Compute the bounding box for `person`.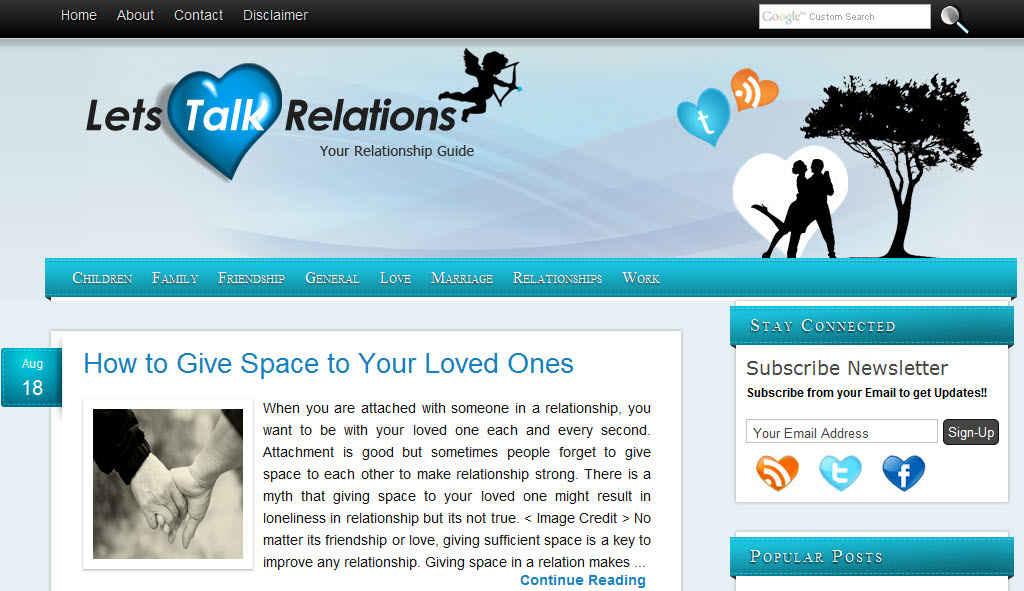
box=[753, 160, 810, 255].
